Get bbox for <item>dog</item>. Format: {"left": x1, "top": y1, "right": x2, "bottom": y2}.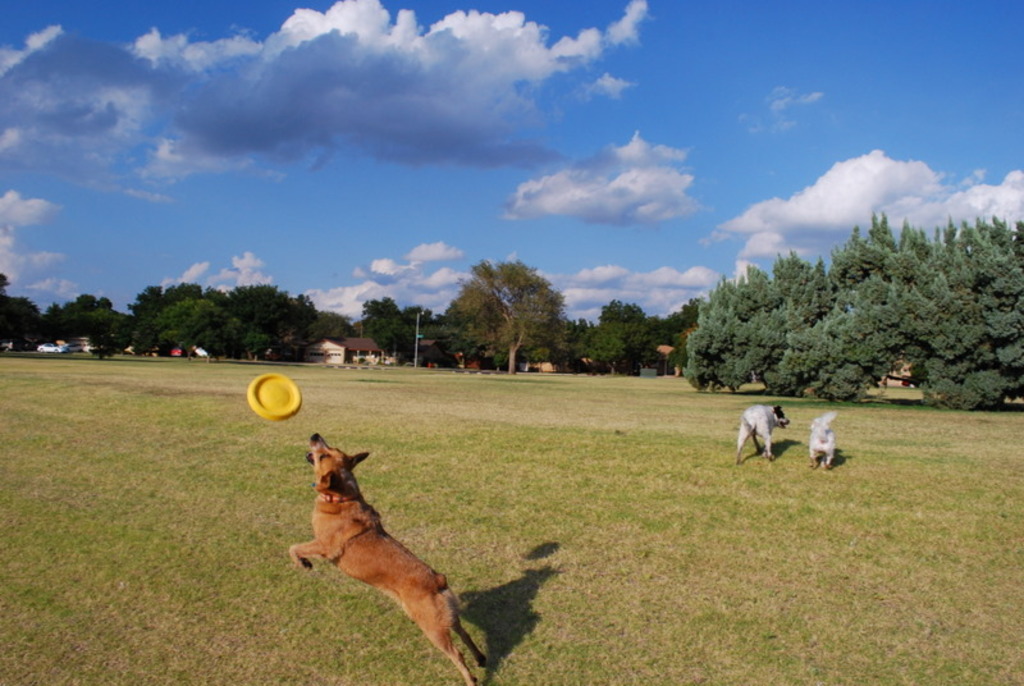
{"left": 292, "top": 433, "right": 485, "bottom": 685}.
